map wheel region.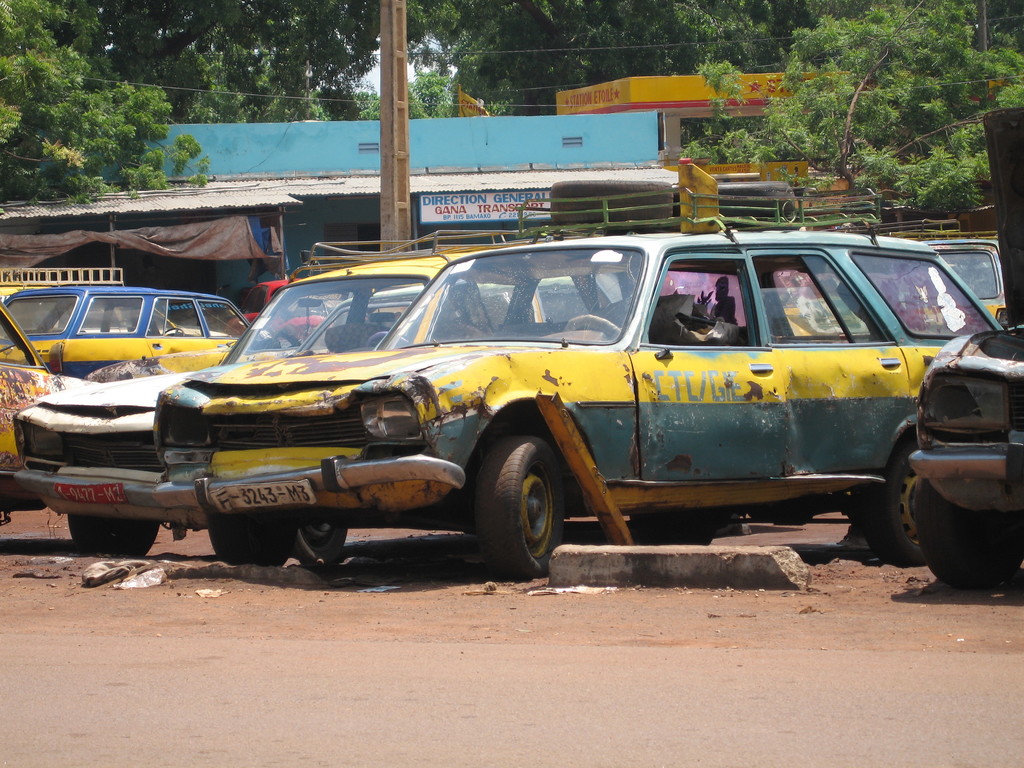
Mapped to <box>916,476,1023,584</box>.
